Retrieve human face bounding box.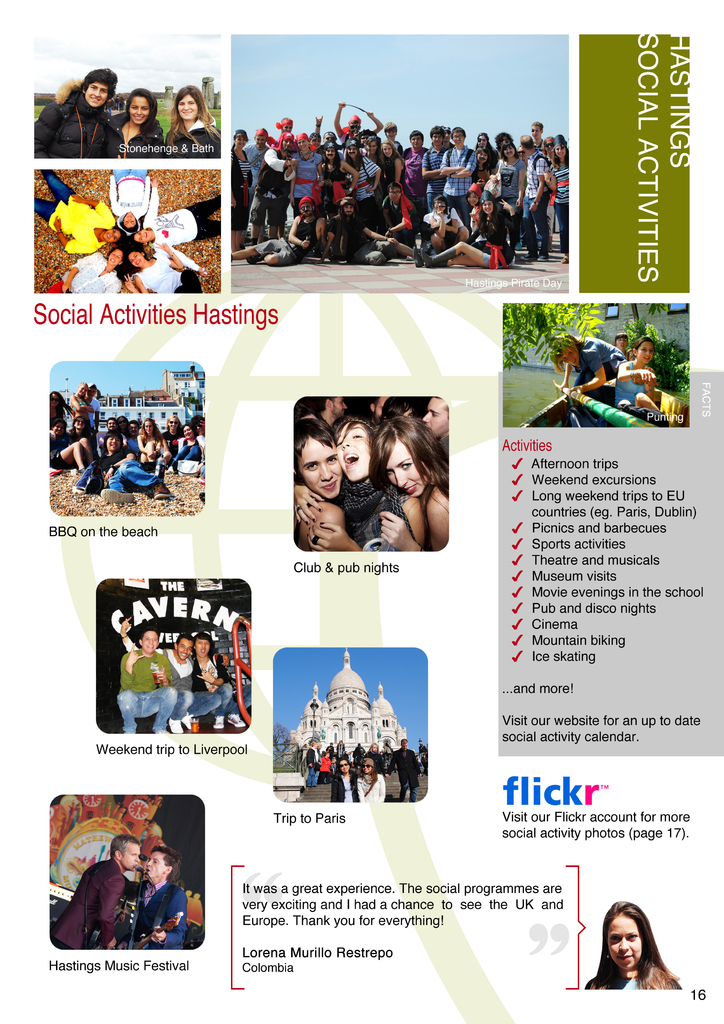
Bounding box: (left=122, top=208, right=136, bottom=225).
